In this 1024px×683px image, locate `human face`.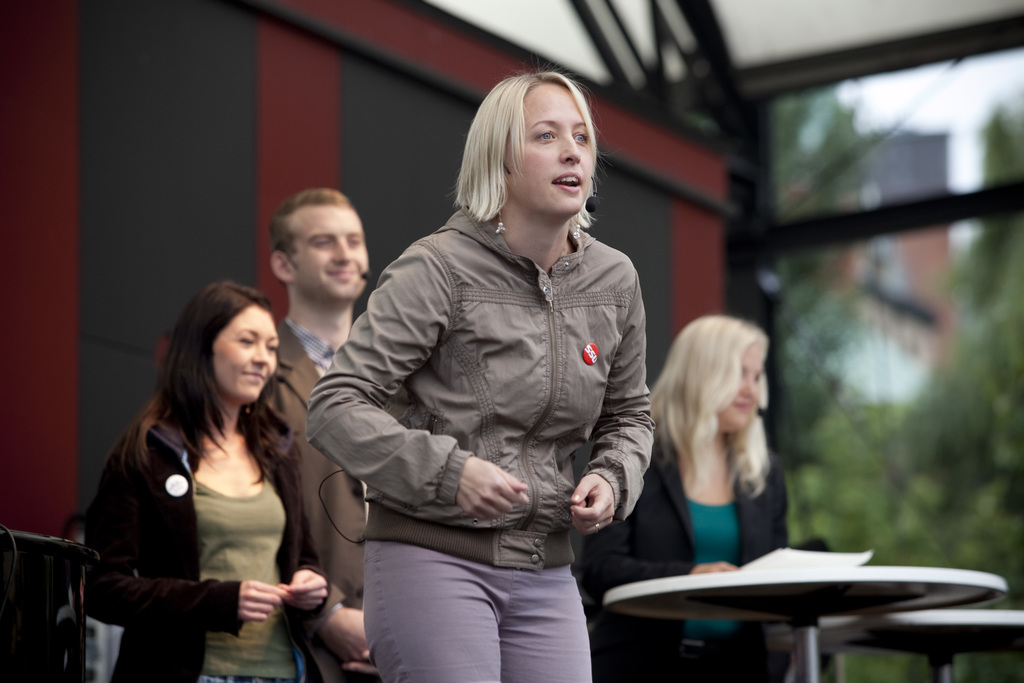
Bounding box: Rect(202, 308, 278, 406).
